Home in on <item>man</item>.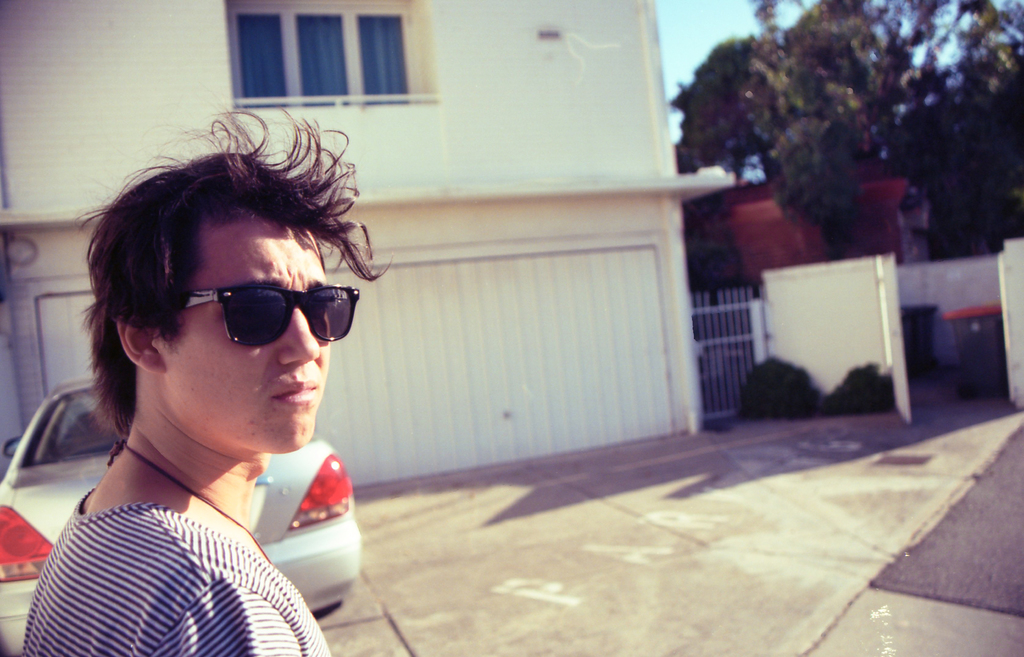
Homed in at {"x1": 15, "y1": 206, "x2": 373, "y2": 645}.
